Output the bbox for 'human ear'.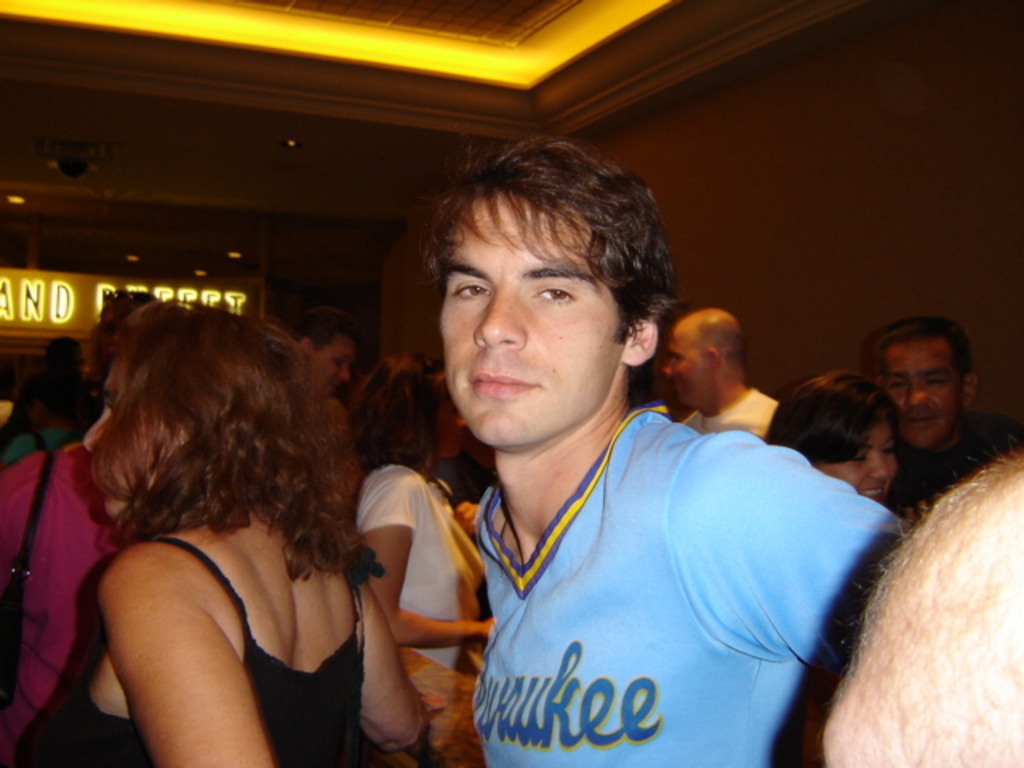
702, 344, 718, 373.
